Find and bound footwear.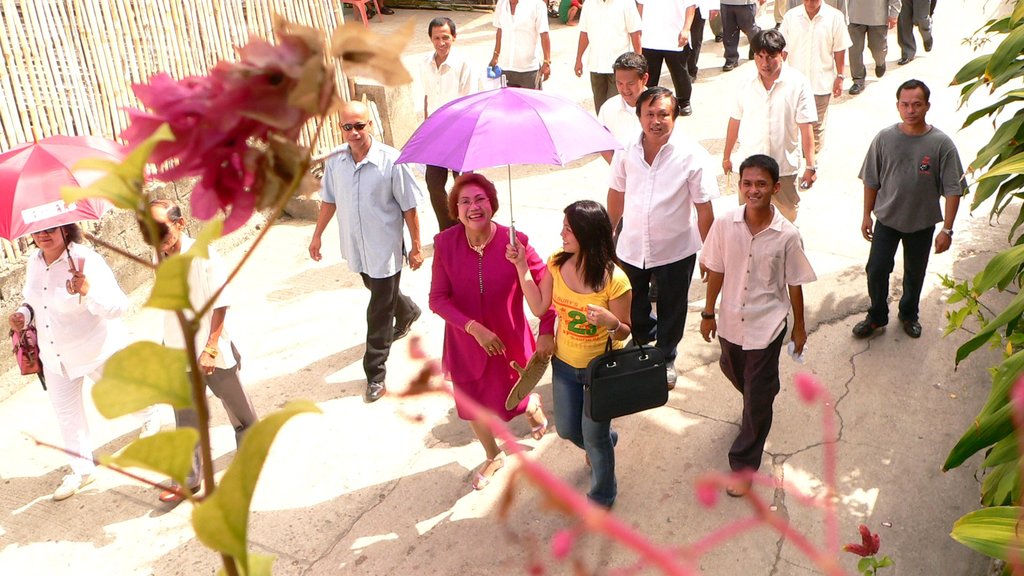
Bound: (899,54,912,63).
